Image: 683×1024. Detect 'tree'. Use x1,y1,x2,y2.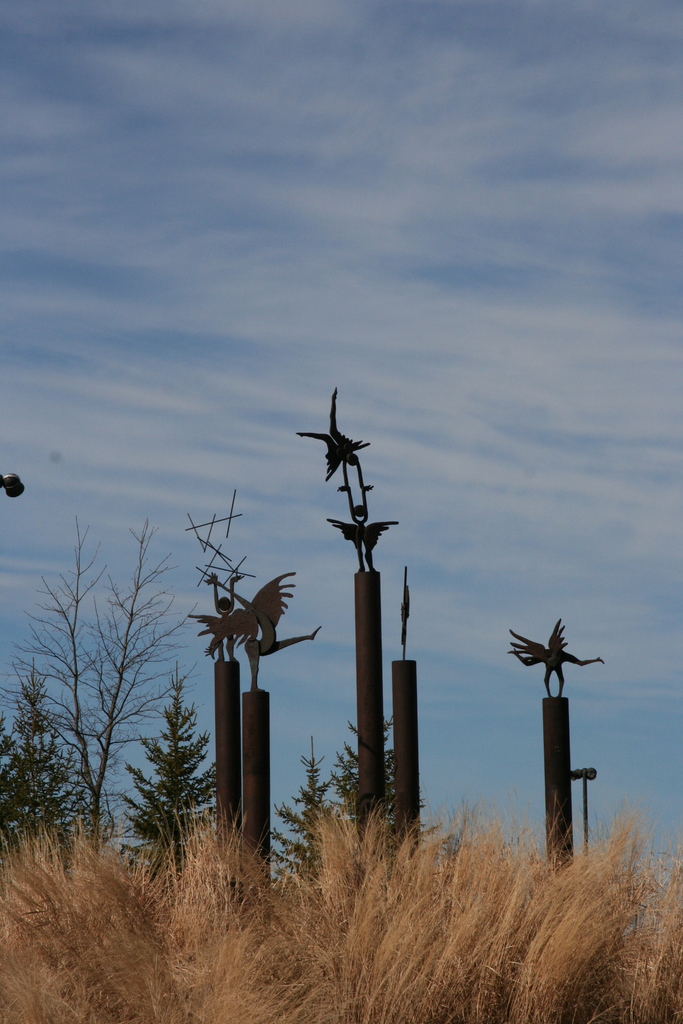
318,697,429,854.
